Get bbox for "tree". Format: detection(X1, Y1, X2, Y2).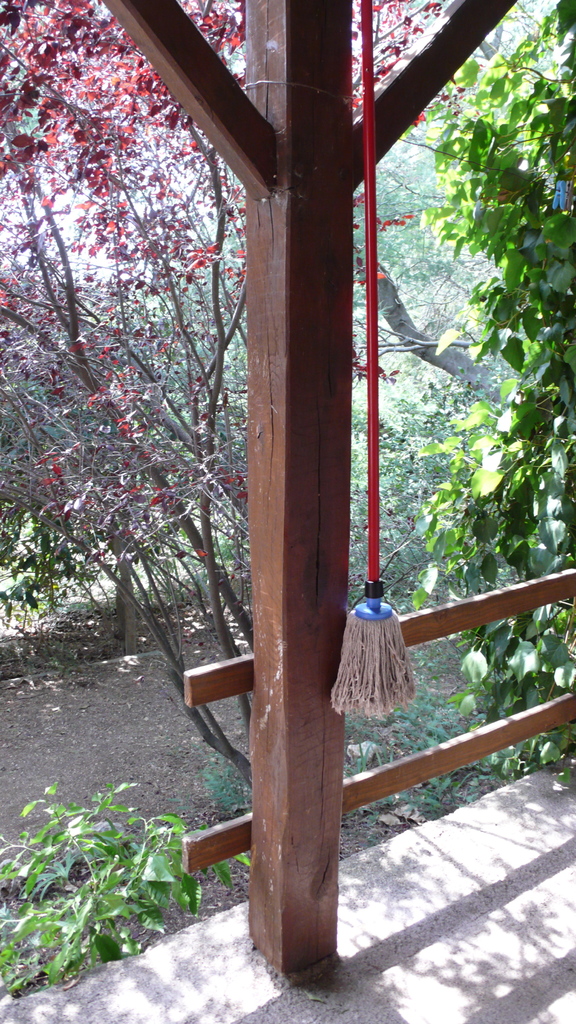
detection(0, 0, 454, 786).
